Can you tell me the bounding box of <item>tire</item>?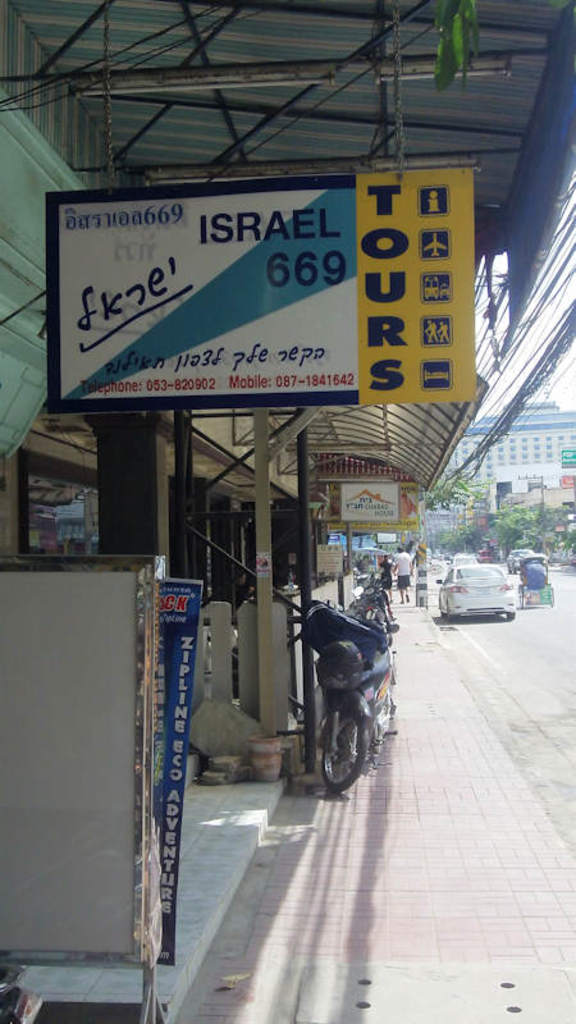
detection(445, 605, 453, 627).
